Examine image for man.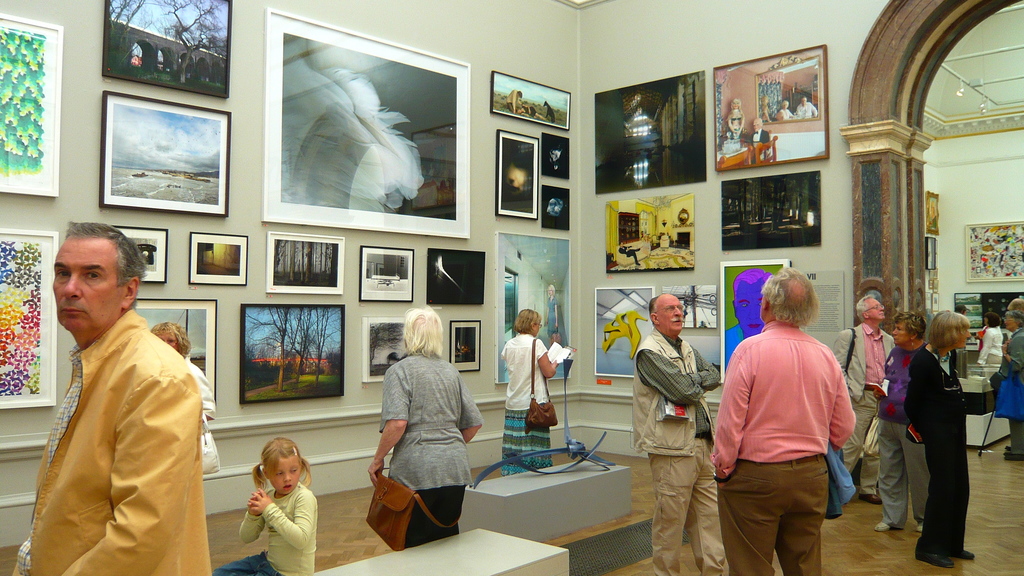
Examination result: [x1=630, y1=291, x2=729, y2=575].
